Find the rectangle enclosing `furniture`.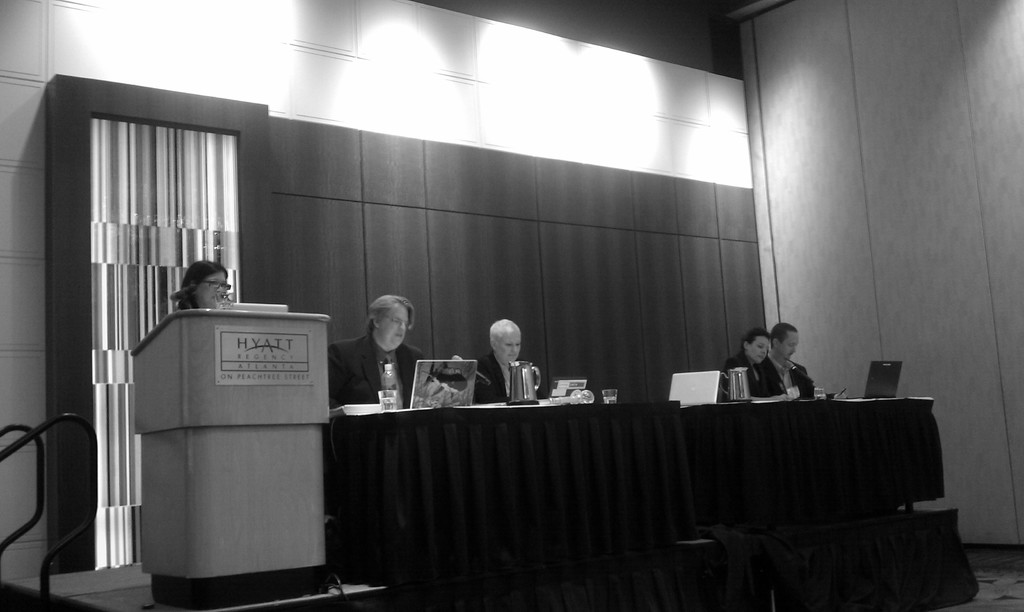
box=[131, 311, 330, 611].
